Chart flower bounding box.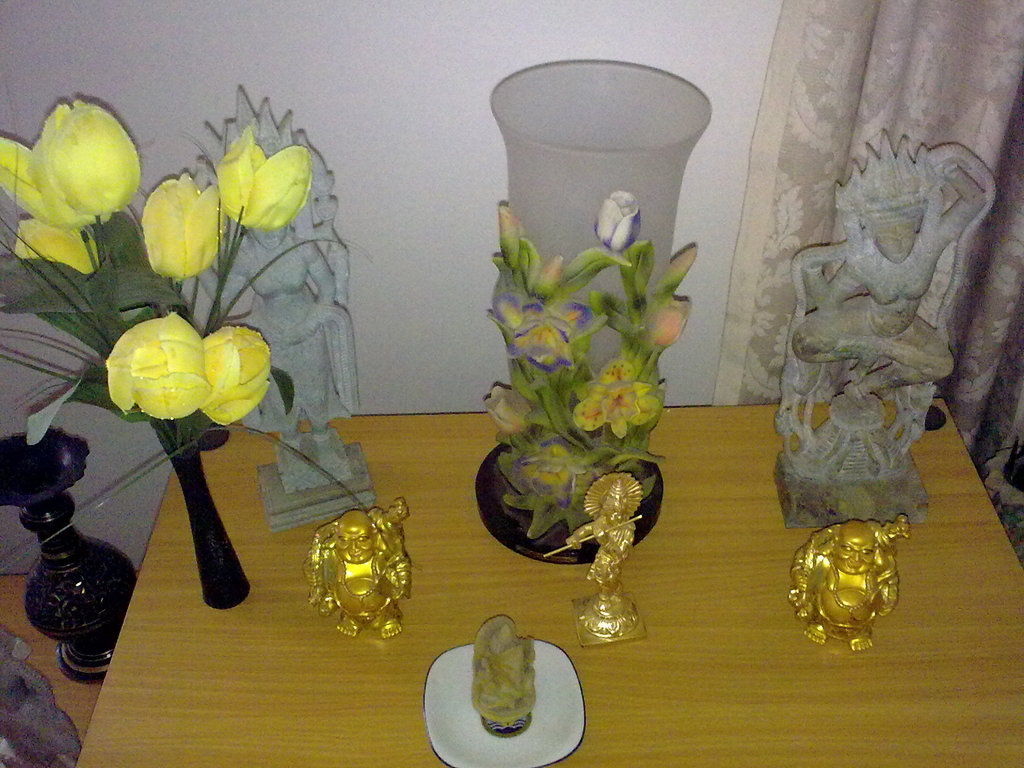
Charted: [x1=515, y1=435, x2=589, y2=511].
